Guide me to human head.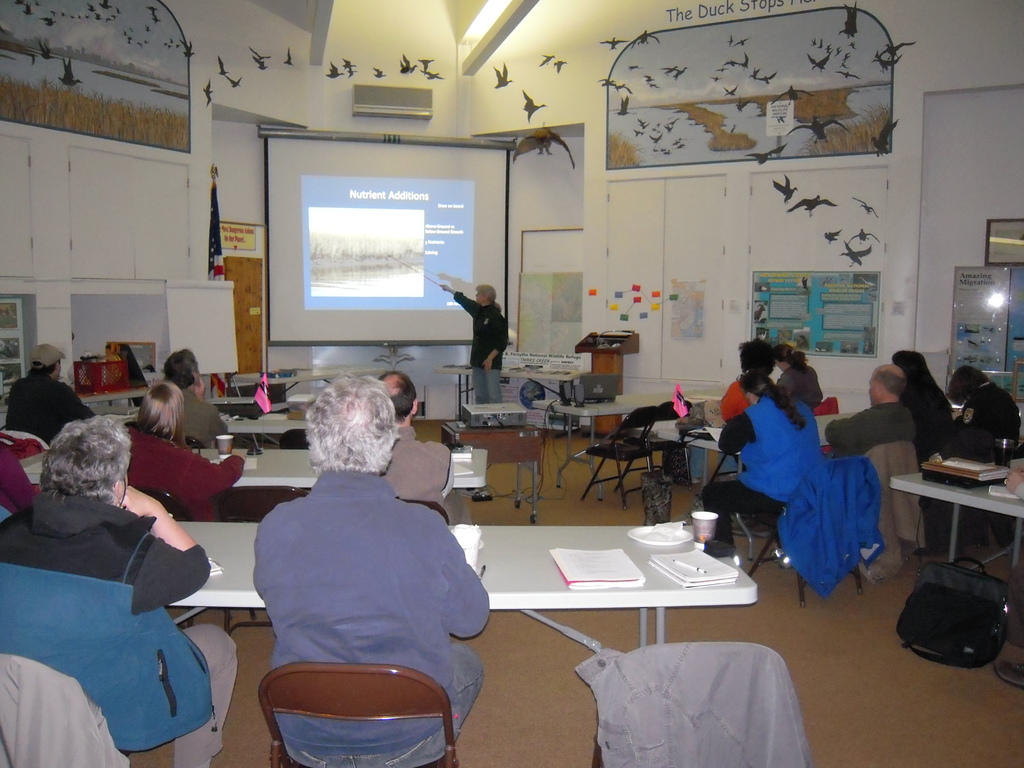
Guidance: (x1=300, y1=367, x2=397, y2=472).
